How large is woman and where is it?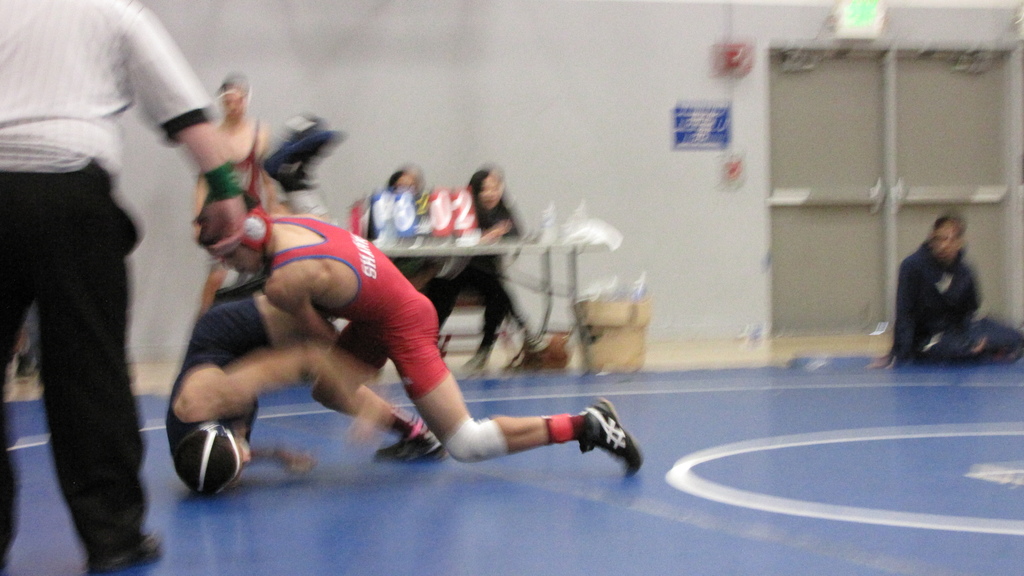
Bounding box: (x1=435, y1=164, x2=522, y2=349).
